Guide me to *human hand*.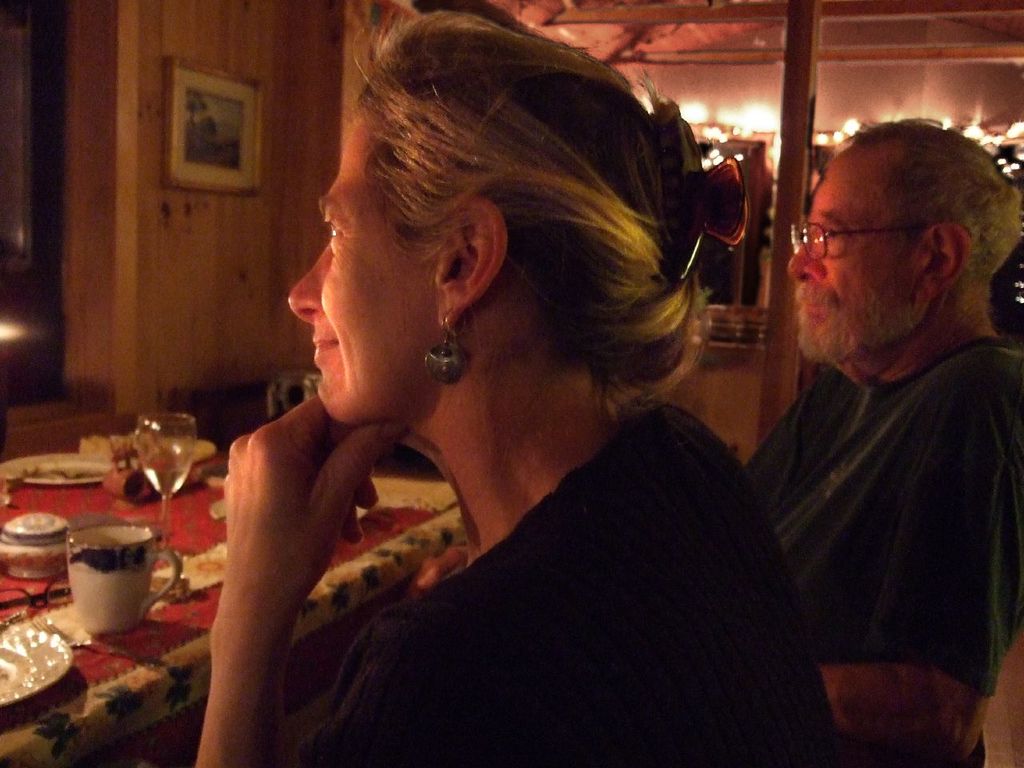
Guidance: pyautogui.locateOnScreen(196, 390, 372, 669).
